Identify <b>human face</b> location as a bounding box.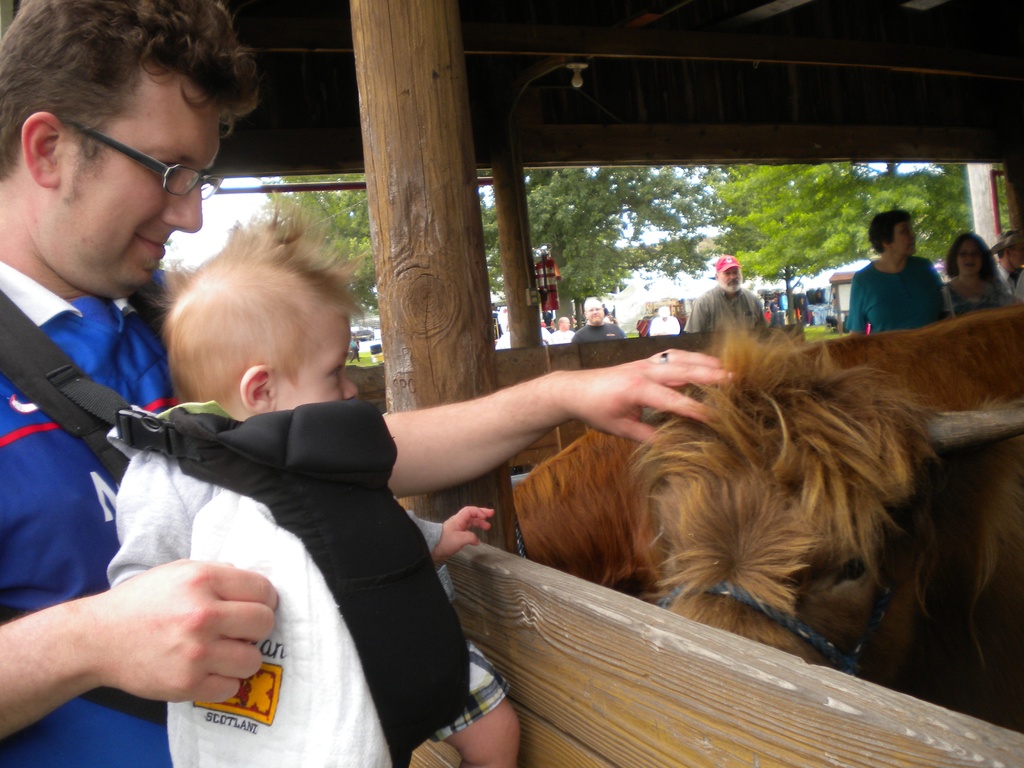
<bbox>954, 240, 980, 276</bbox>.
